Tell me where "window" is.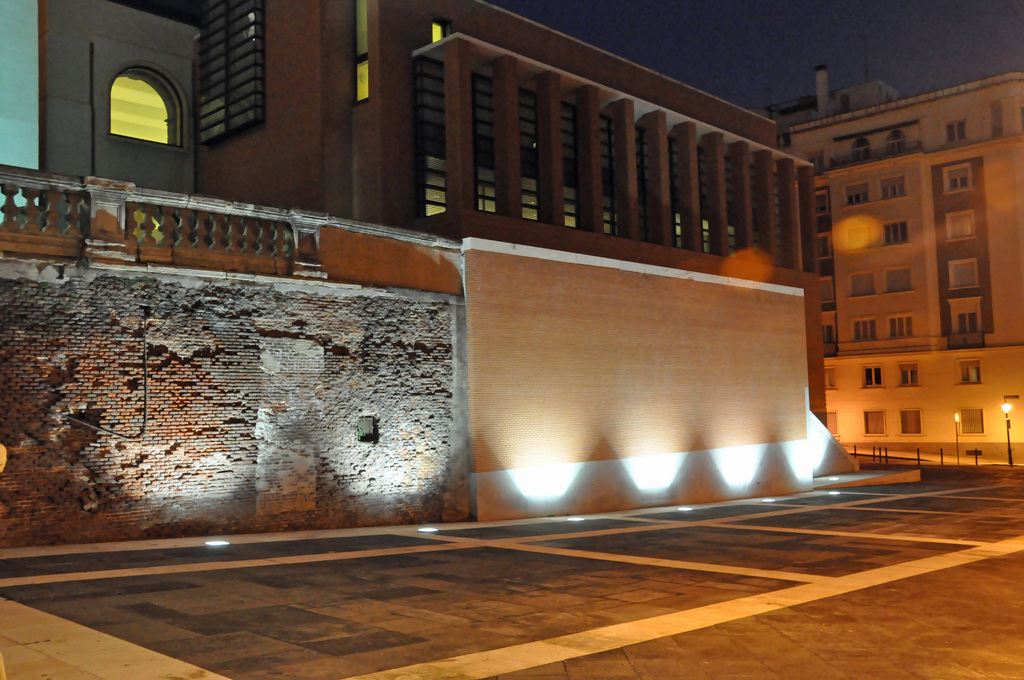
"window" is at [left=842, top=228, right=868, bottom=245].
